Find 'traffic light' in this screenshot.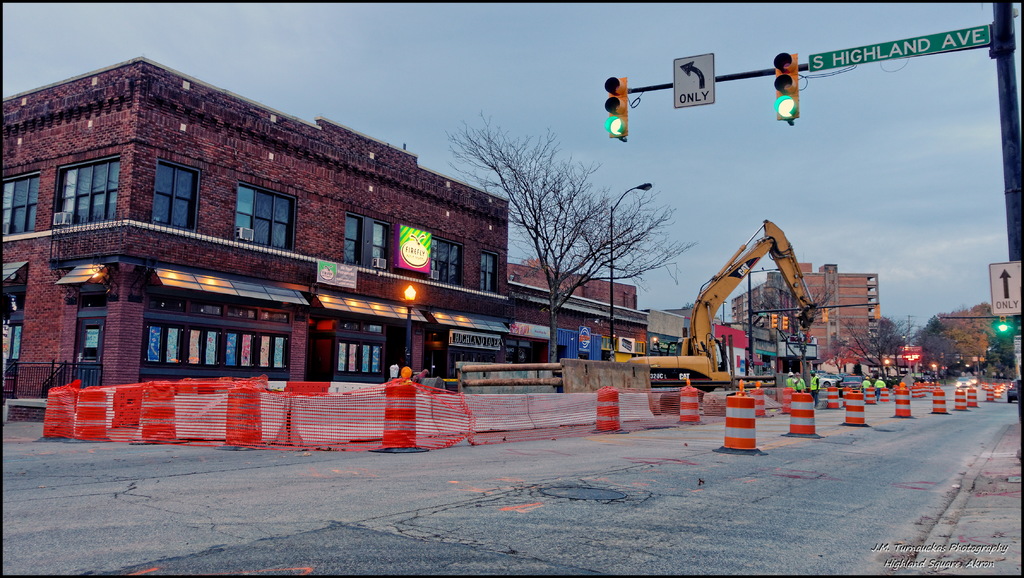
The bounding box for 'traffic light' is [x1=874, y1=305, x2=881, y2=319].
